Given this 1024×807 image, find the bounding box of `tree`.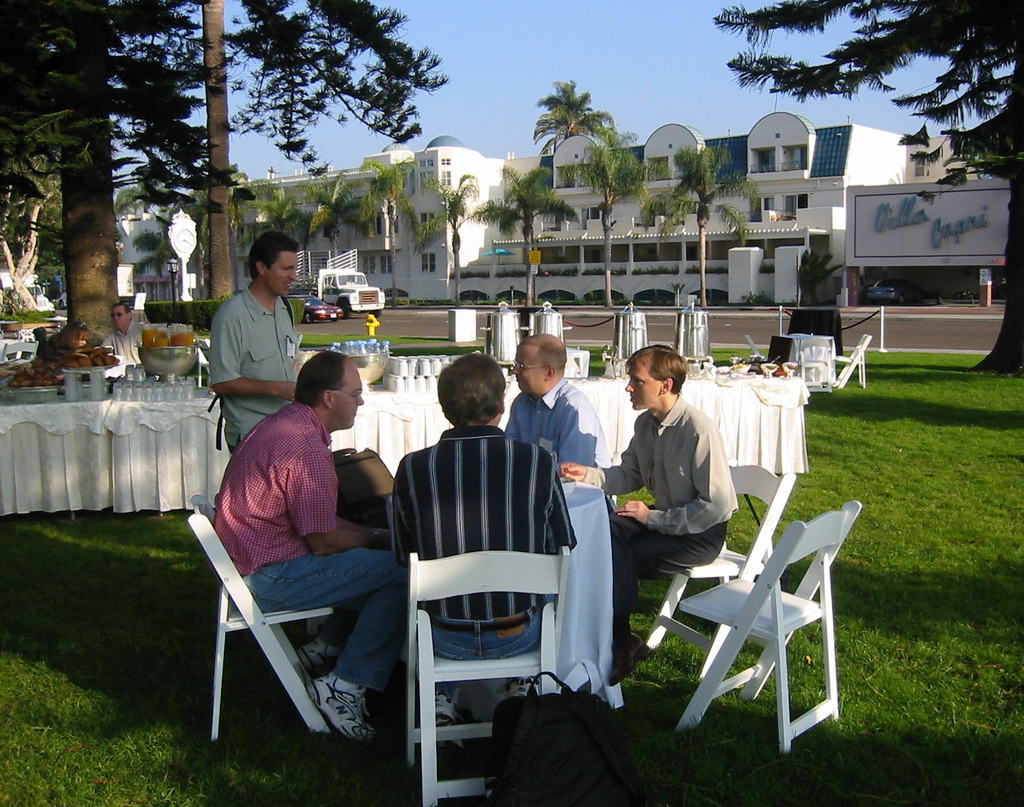
(x1=0, y1=0, x2=437, y2=334).
